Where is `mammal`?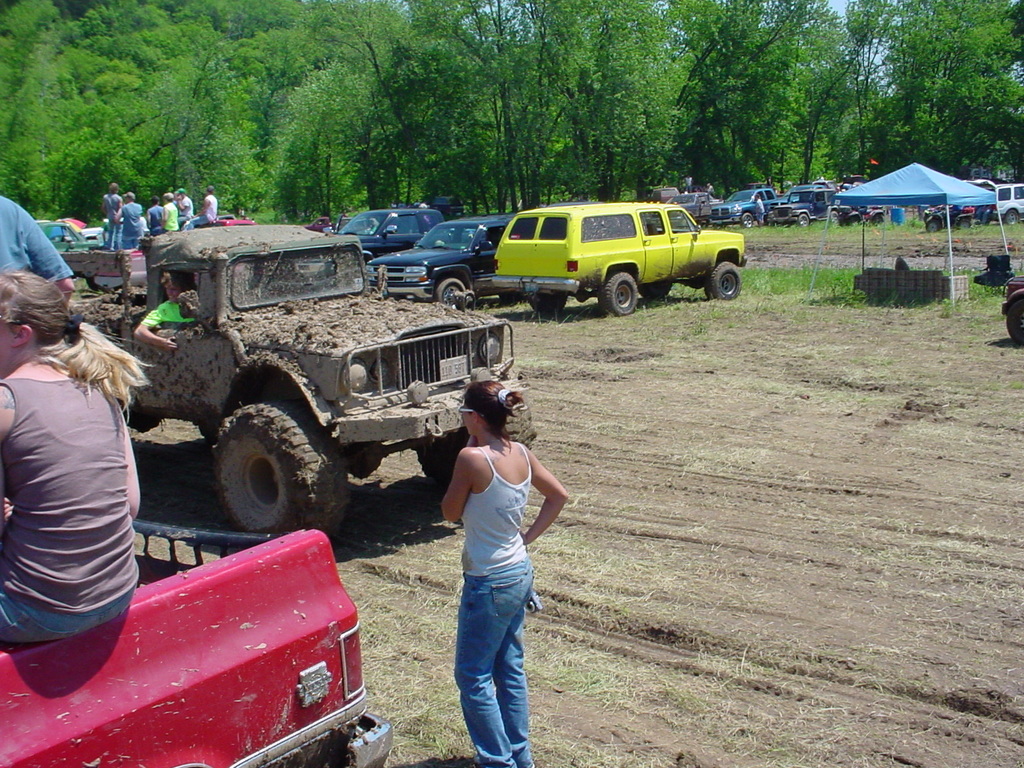
bbox=[163, 191, 181, 234].
